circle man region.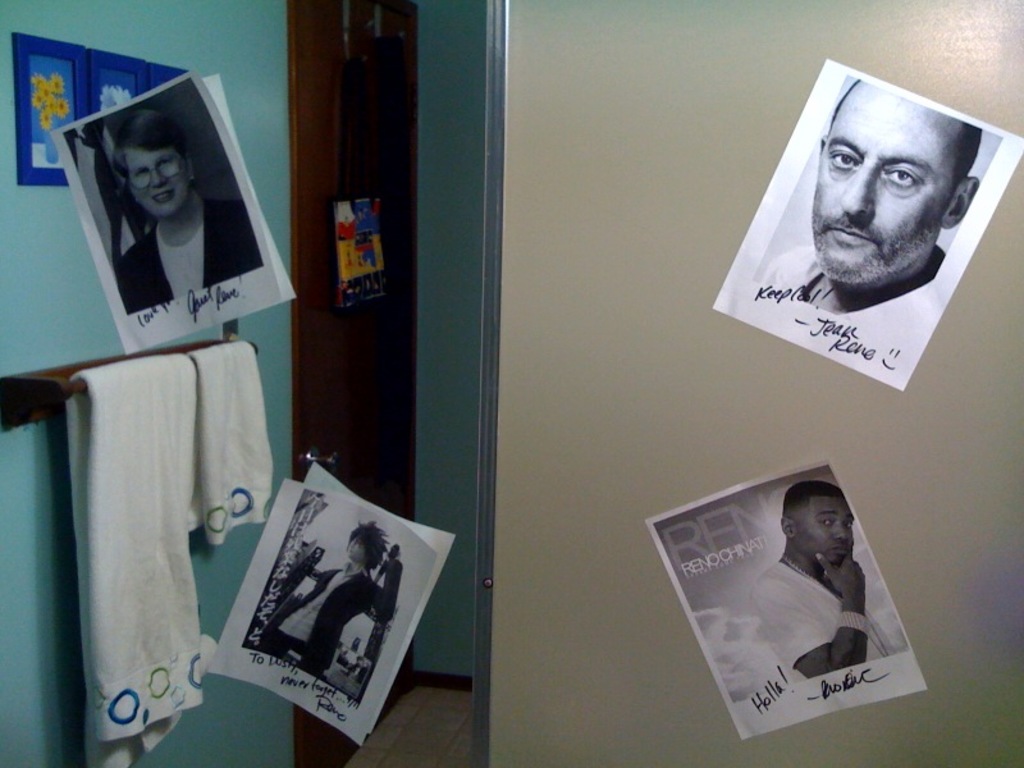
Region: locate(712, 59, 1023, 376).
